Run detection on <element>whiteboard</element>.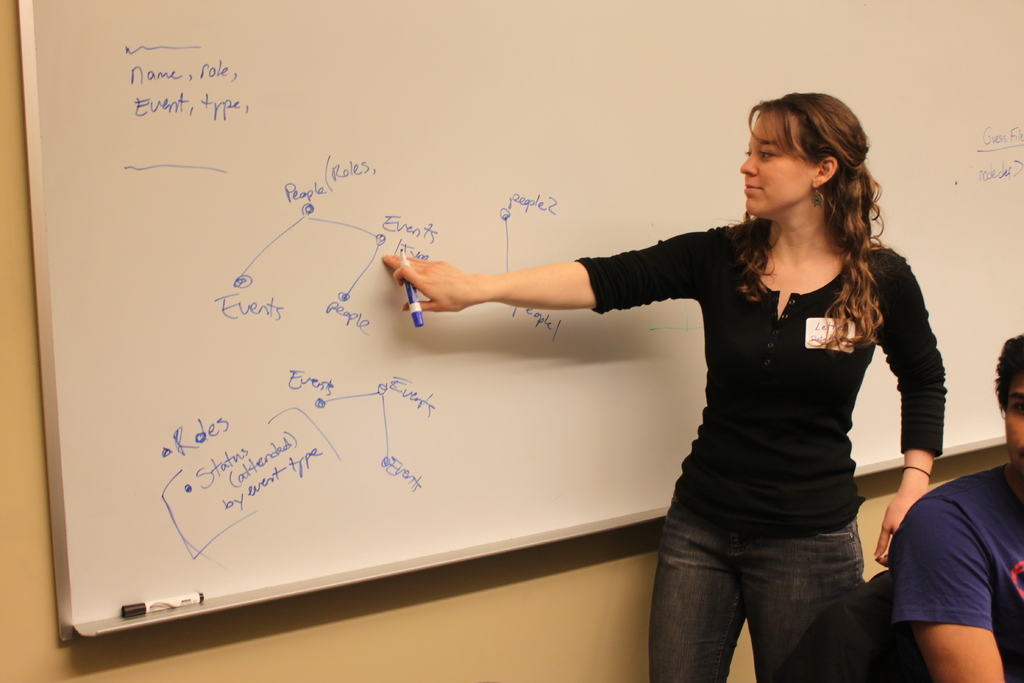
Result: region(17, 0, 1023, 646).
